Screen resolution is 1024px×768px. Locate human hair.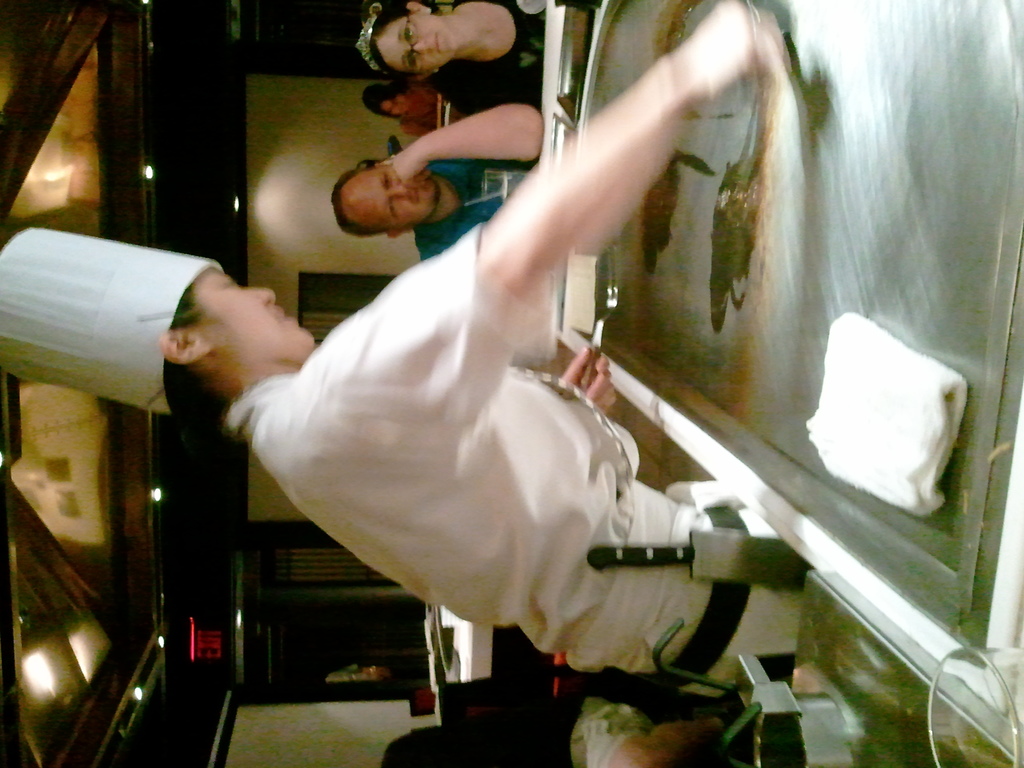
BBox(332, 153, 390, 239).
